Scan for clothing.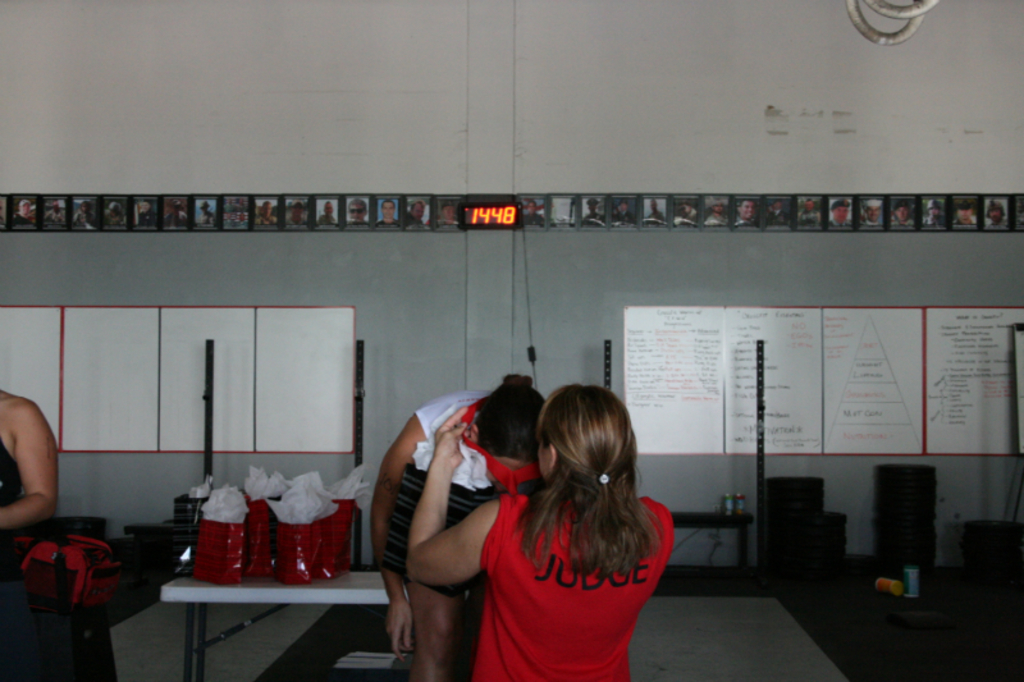
Scan result: rect(385, 389, 527, 596).
